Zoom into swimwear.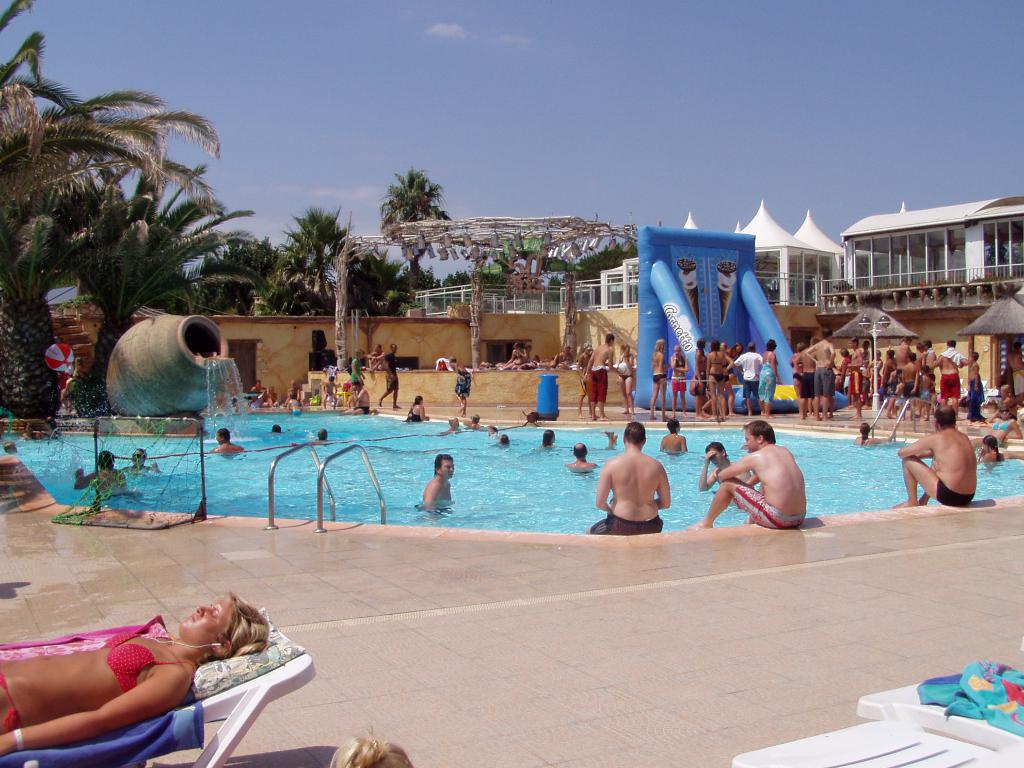
Zoom target: 652:372:664:383.
